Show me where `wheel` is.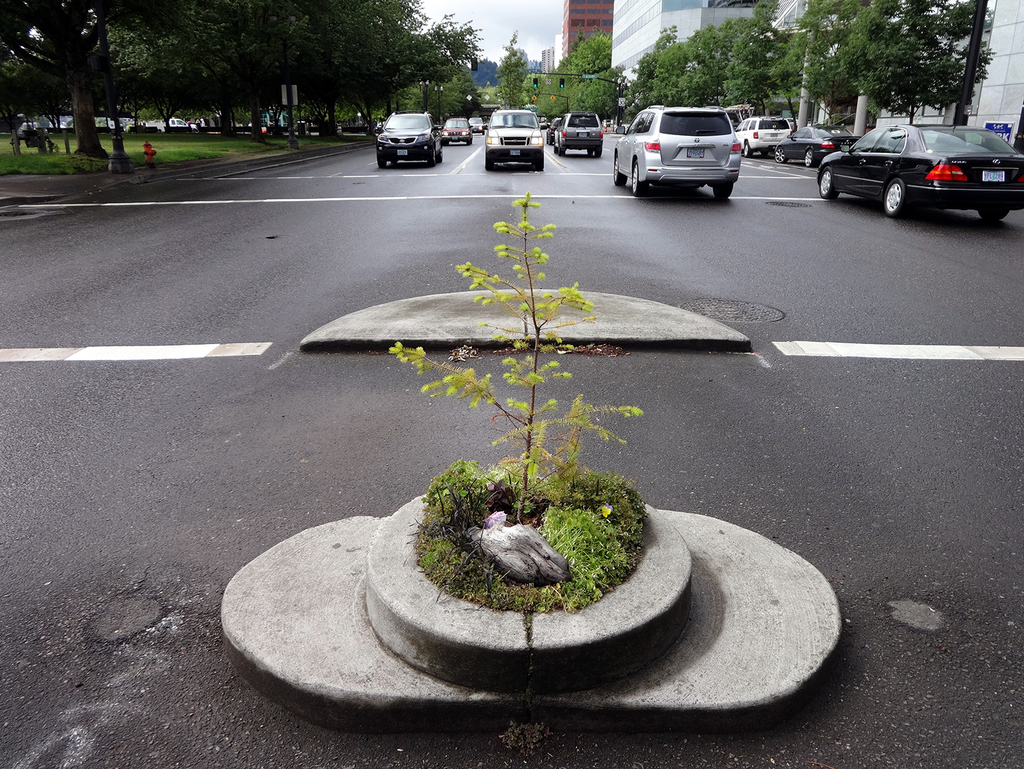
`wheel` is at pyautogui.locateOnScreen(597, 148, 602, 156).
